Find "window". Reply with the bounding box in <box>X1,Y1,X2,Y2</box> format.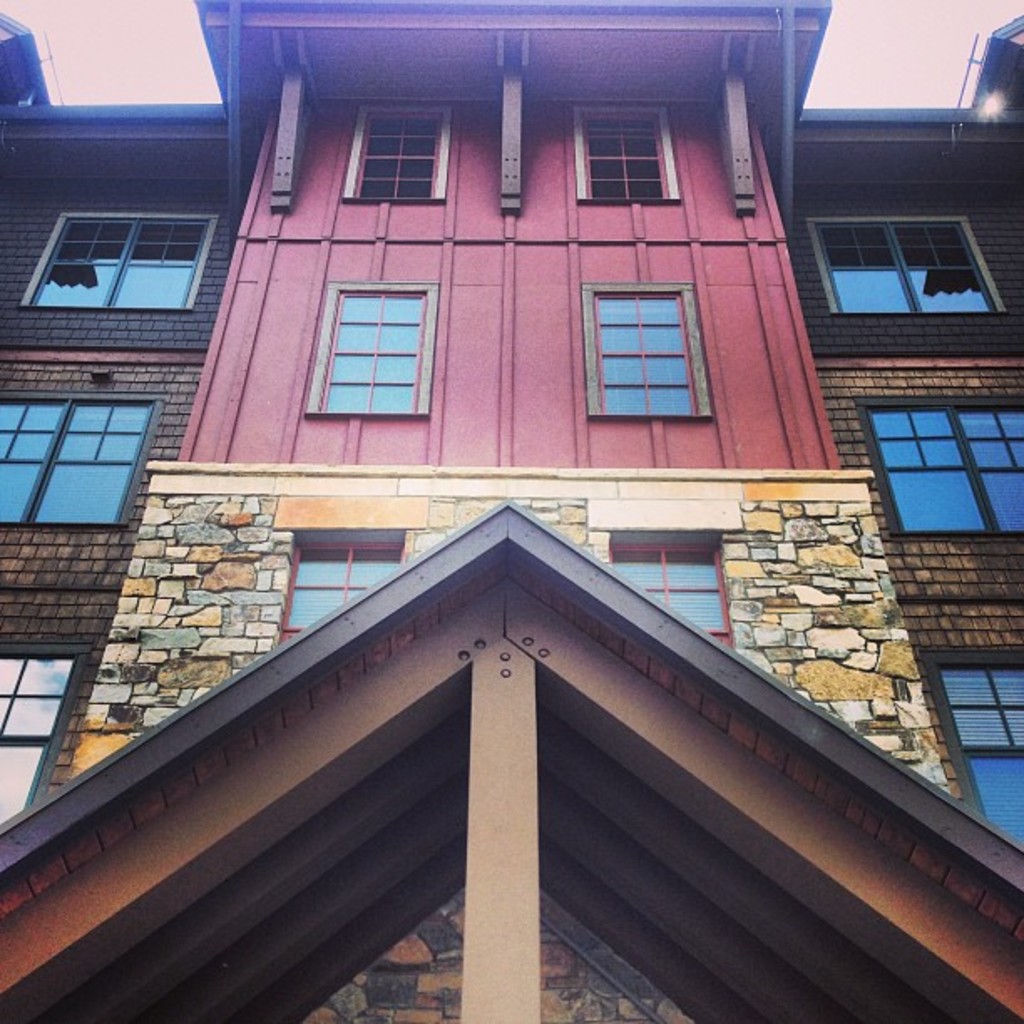
<box>581,104,674,202</box>.
